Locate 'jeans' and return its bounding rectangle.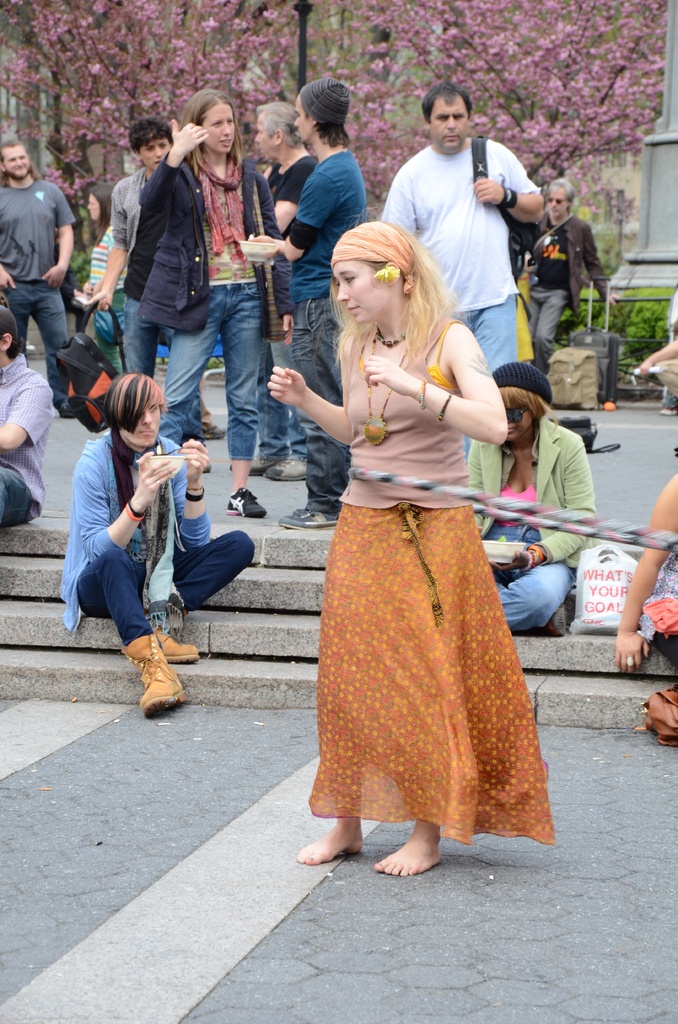
<bbox>0, 280, 70, 346</bbox>.
